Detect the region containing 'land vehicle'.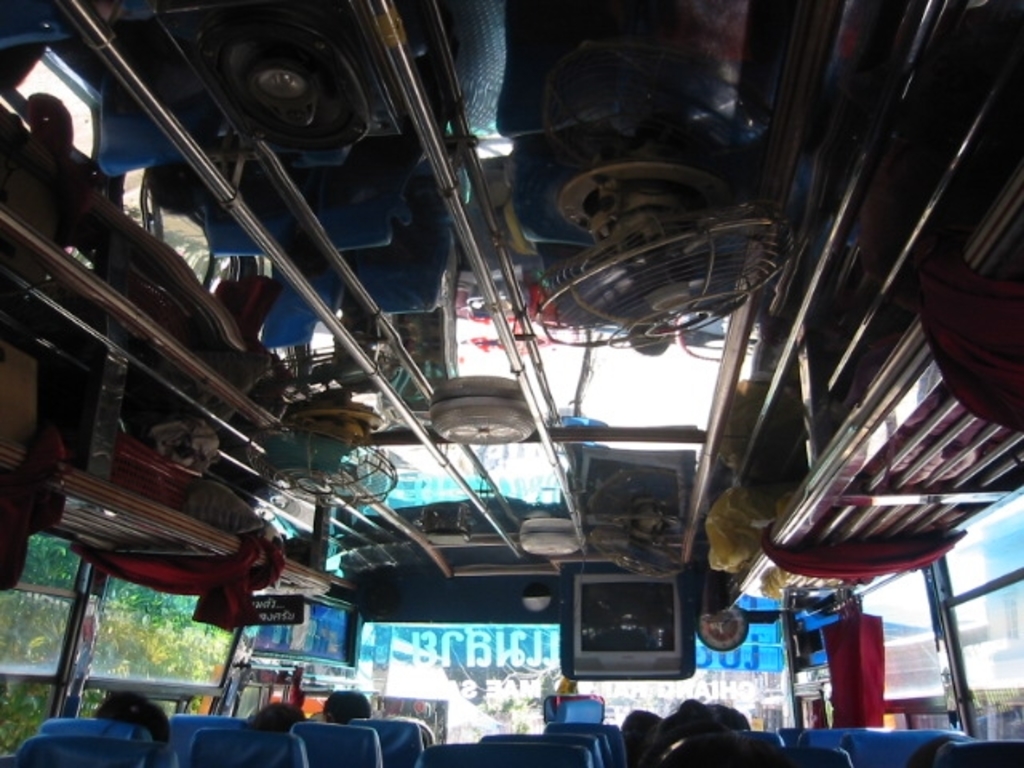
pyautogui.locateOnScreen(0, 0, 1022, 766).
